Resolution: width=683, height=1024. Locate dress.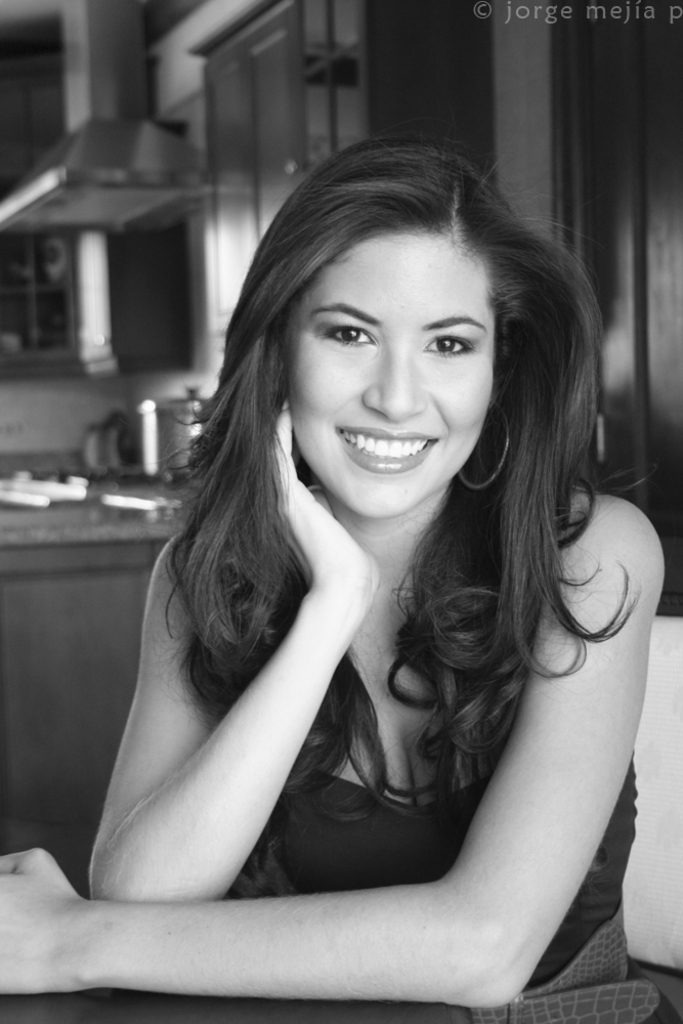
select_region(232, 746, 682, 1021).
